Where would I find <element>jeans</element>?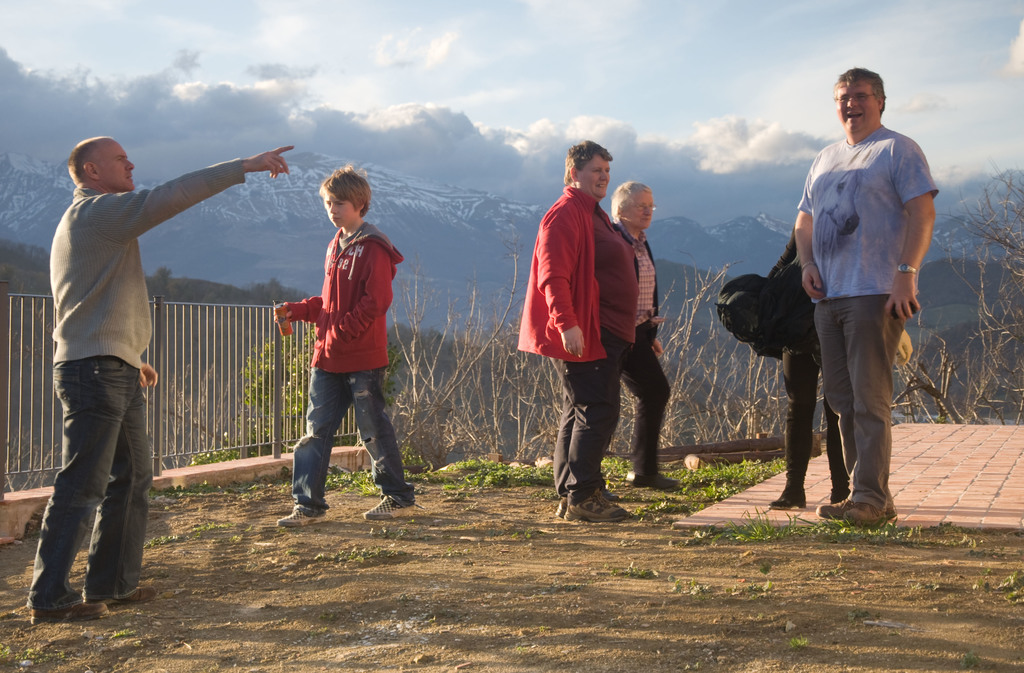
At pyautogui.locateOnScreen(25, 350, 151, 621).
